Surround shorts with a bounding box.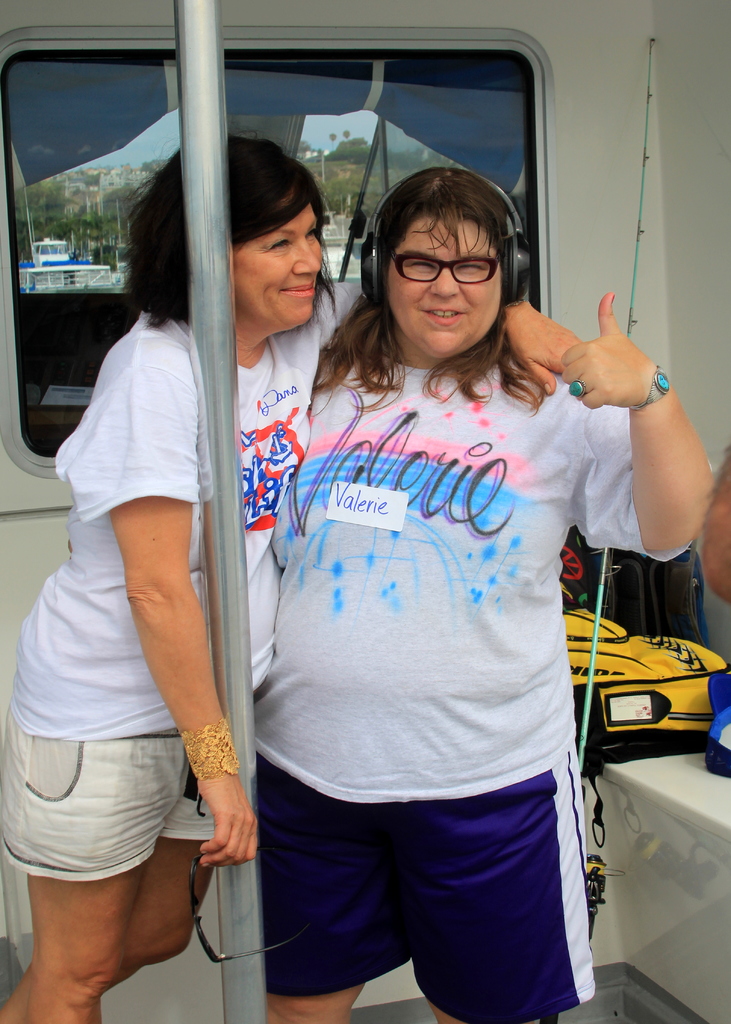
x1=36, y1=756, x2=222, y2=908.
